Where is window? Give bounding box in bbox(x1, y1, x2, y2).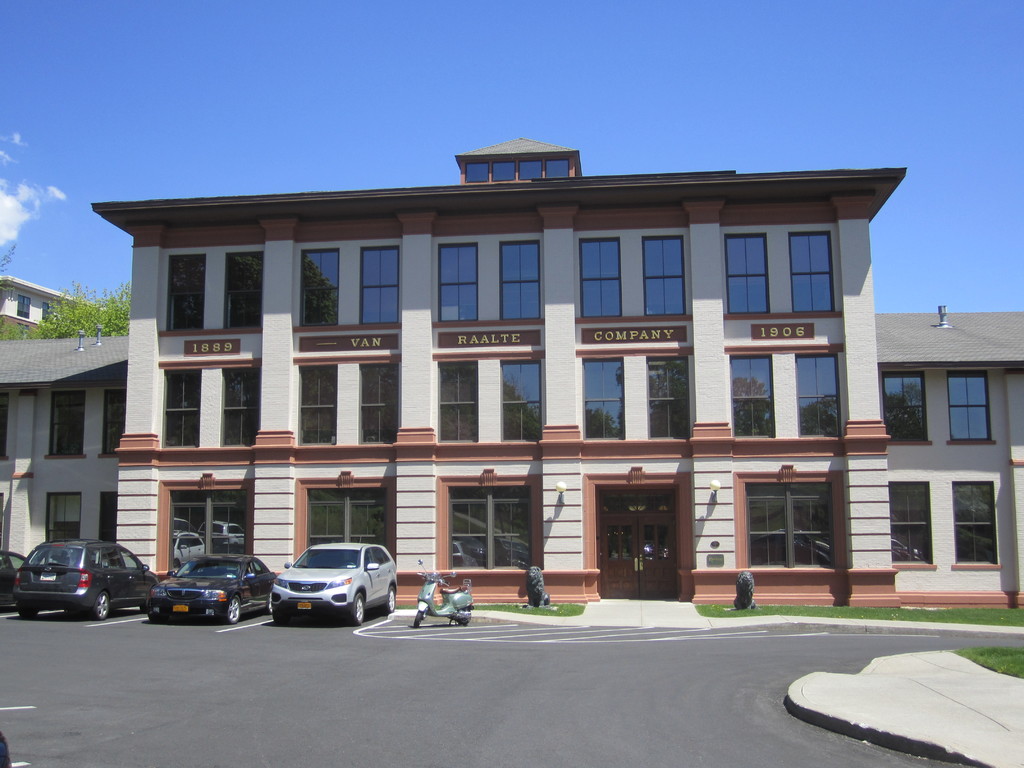
bbox(747, 477, 847, 561).
